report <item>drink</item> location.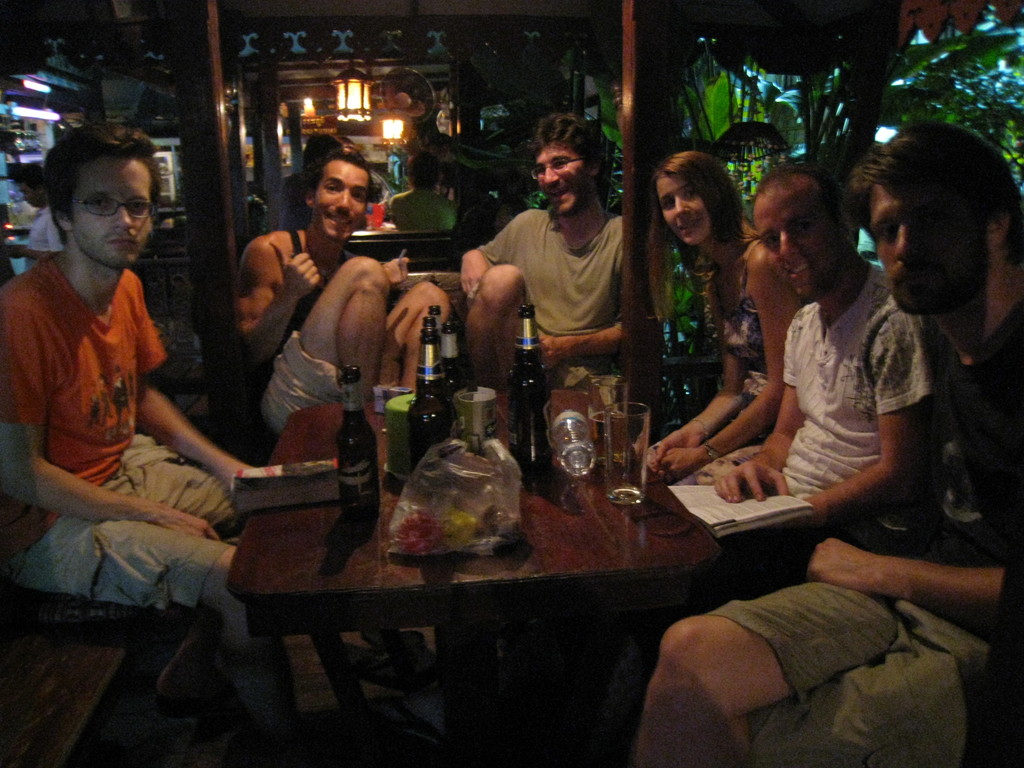
Report: (407, 326, 452, 474).
